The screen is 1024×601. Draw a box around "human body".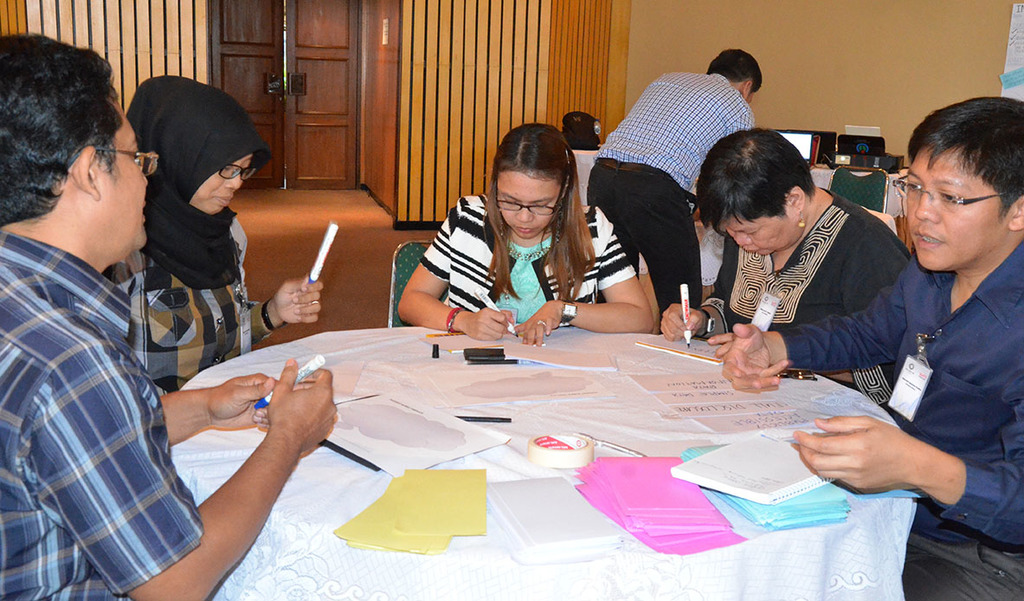
<region>707, 94, 1022, 599</region>.
